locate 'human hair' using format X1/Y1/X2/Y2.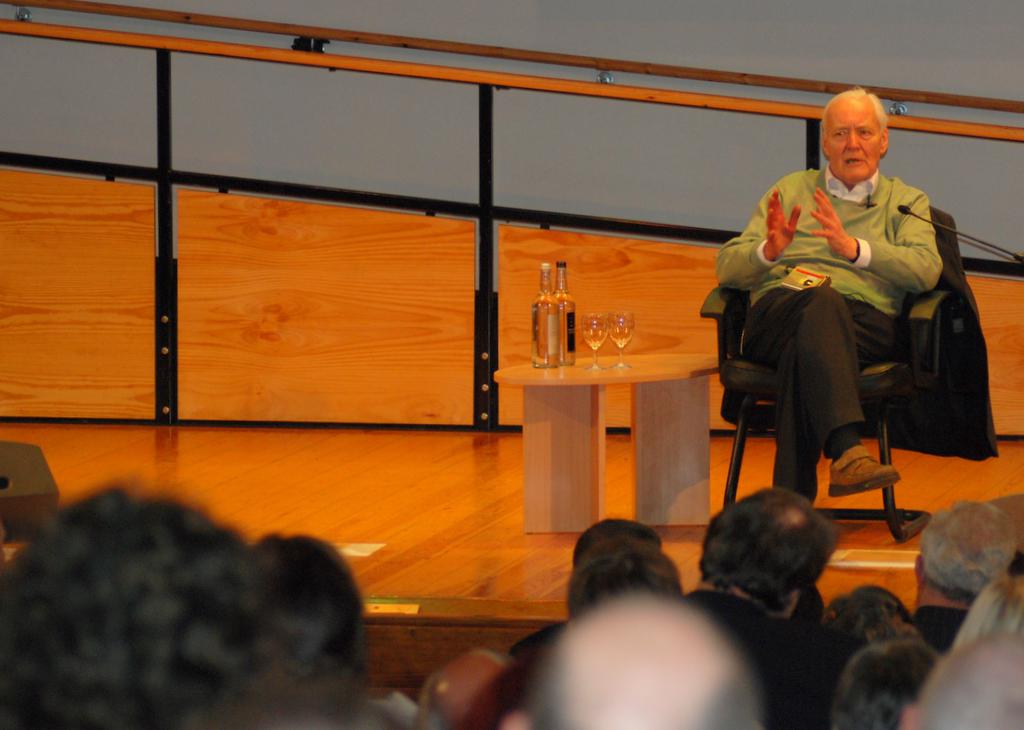
568/539/682/631.
